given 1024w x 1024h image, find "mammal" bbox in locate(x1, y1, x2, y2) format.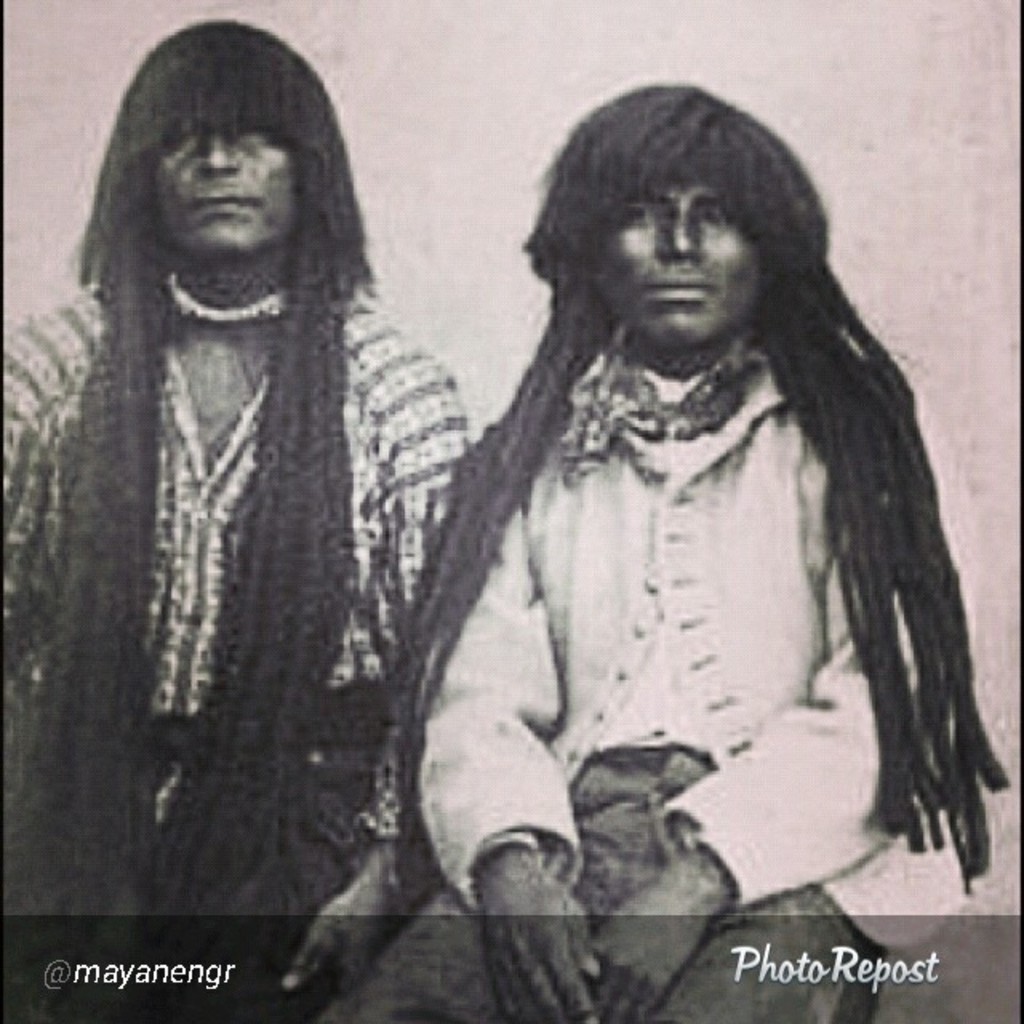
locate(349, 51, 1010, 984).
